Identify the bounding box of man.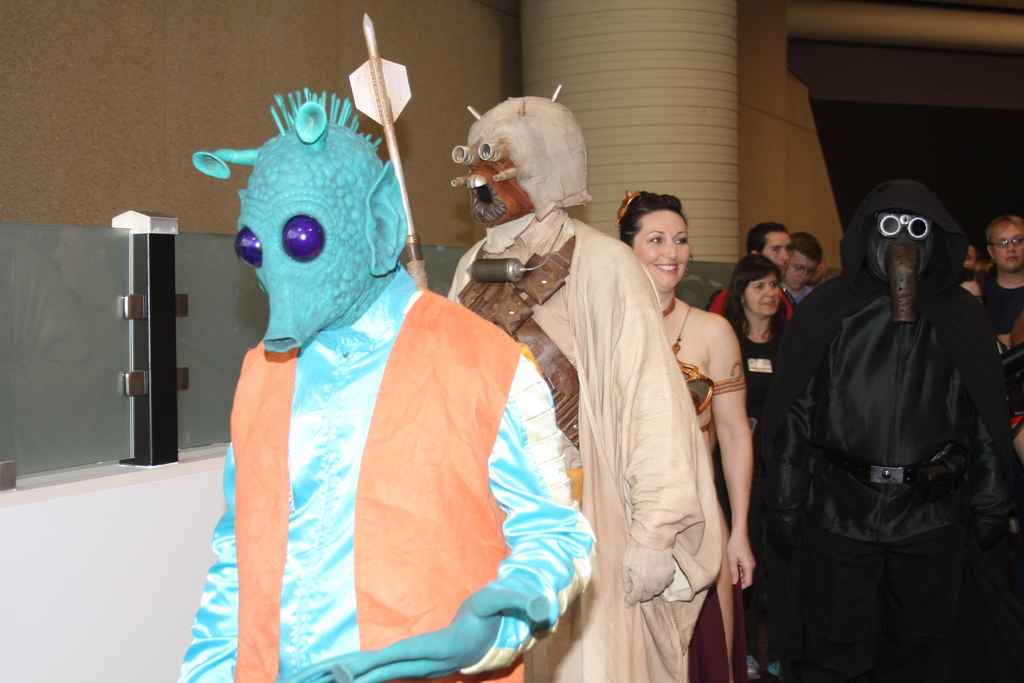
select_region(451, 118, 754, 674).
